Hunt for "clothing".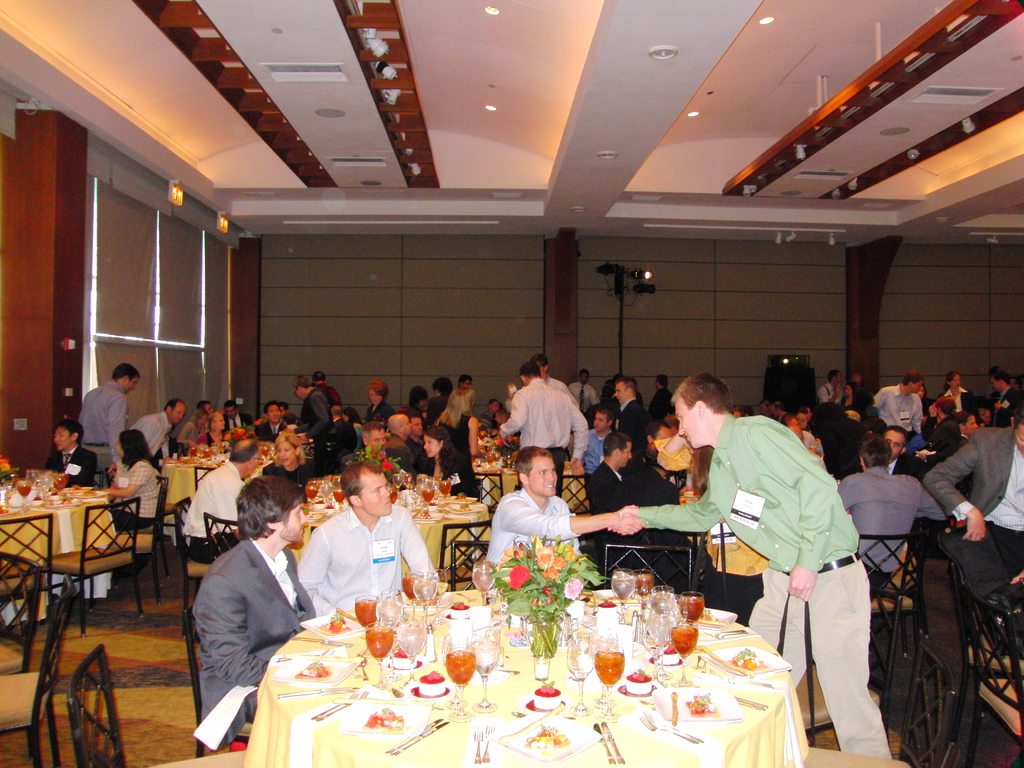
Hunted down at BBox(583, 460, 630, 545).
